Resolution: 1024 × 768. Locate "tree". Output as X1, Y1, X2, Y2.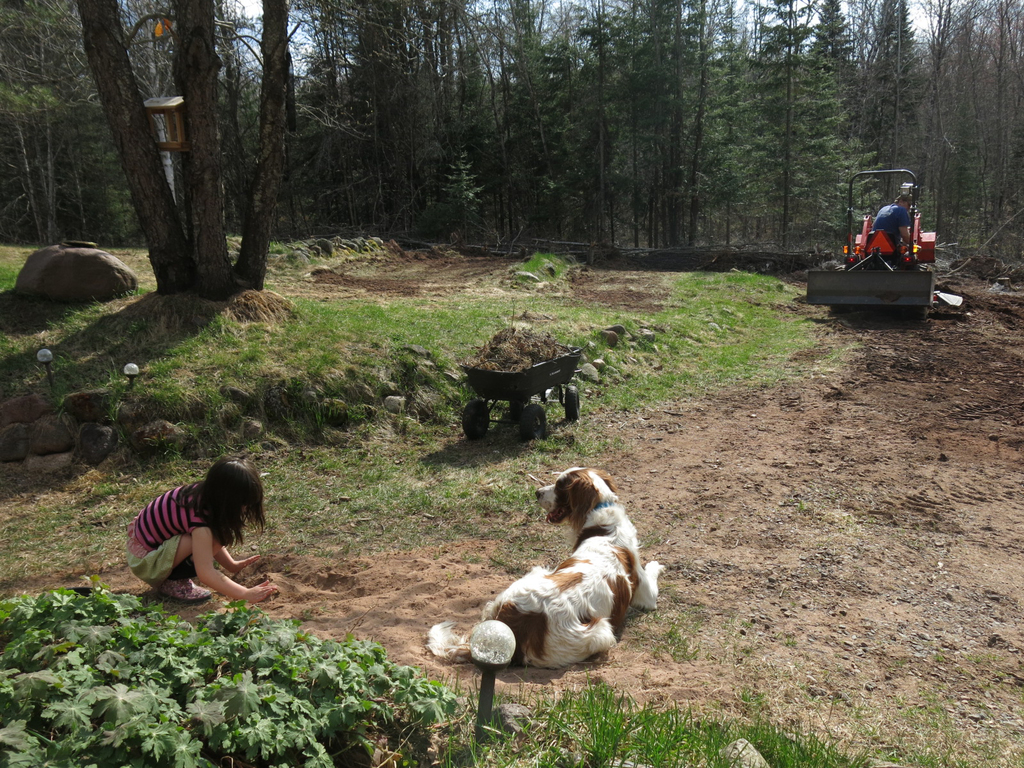
18, 33, 380, 305.
